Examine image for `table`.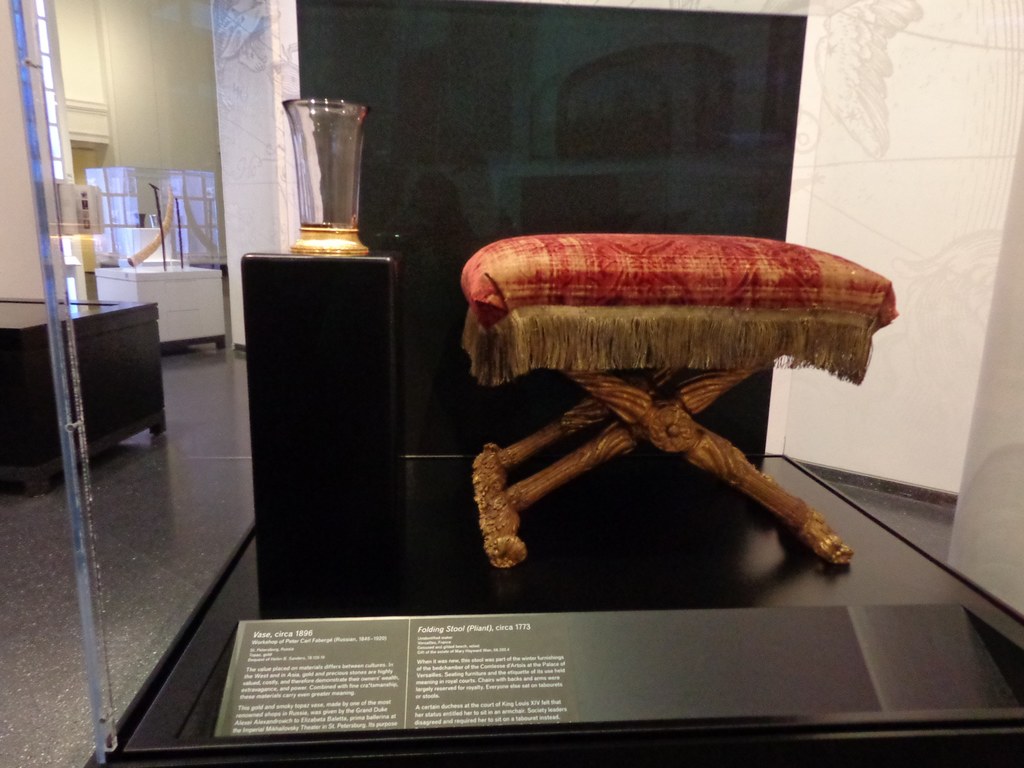
Examination result: detection(95, 260, 221, 344).
